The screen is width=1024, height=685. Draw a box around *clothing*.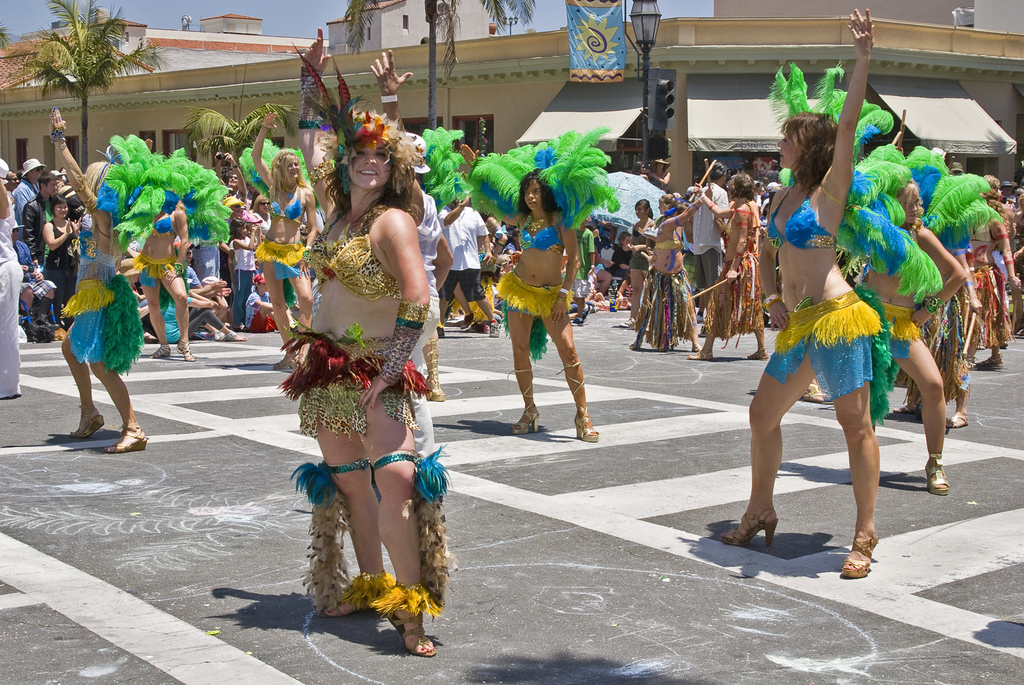
[629, 264, 695, 351].
